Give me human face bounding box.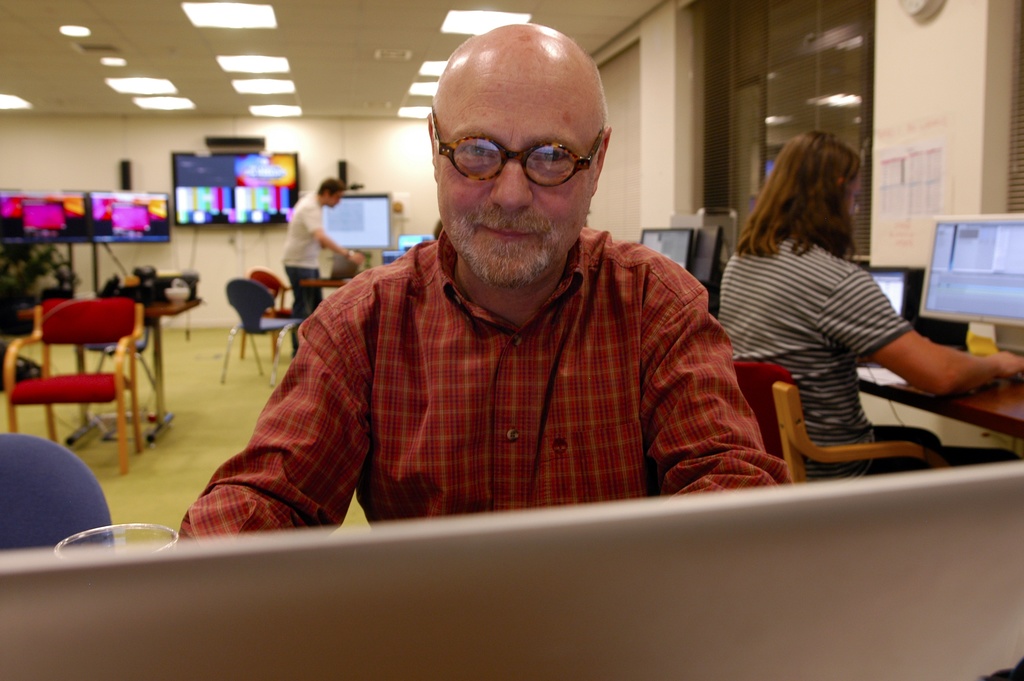
l=326, t=193, r=342, b=209.
